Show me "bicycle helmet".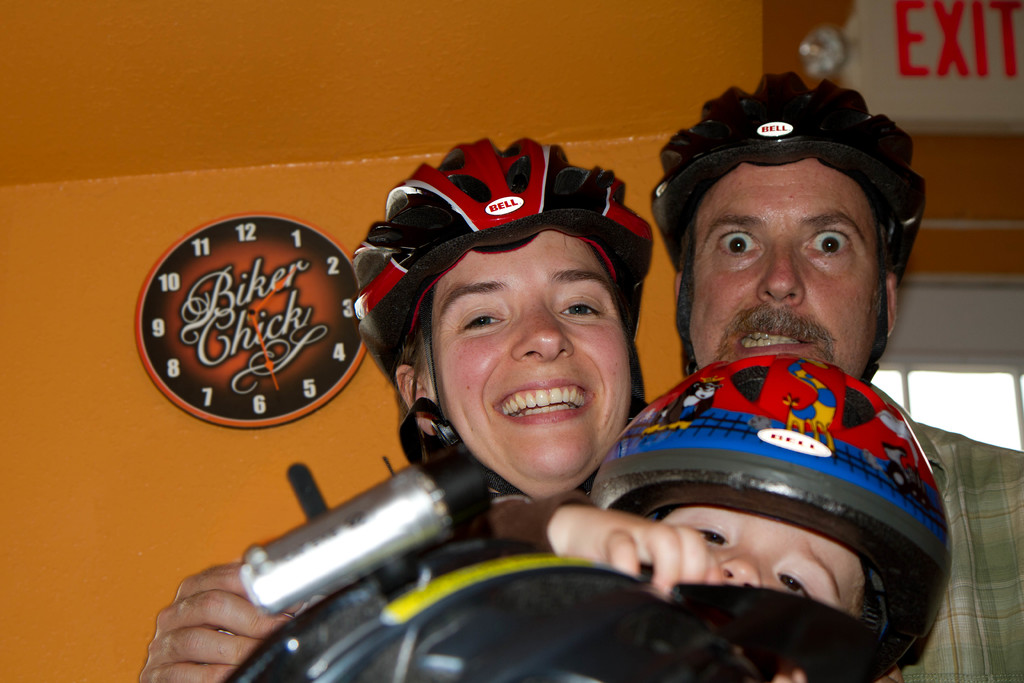
"bicycle helmet" is here: <region>345, 139, 646, 493</region>.
